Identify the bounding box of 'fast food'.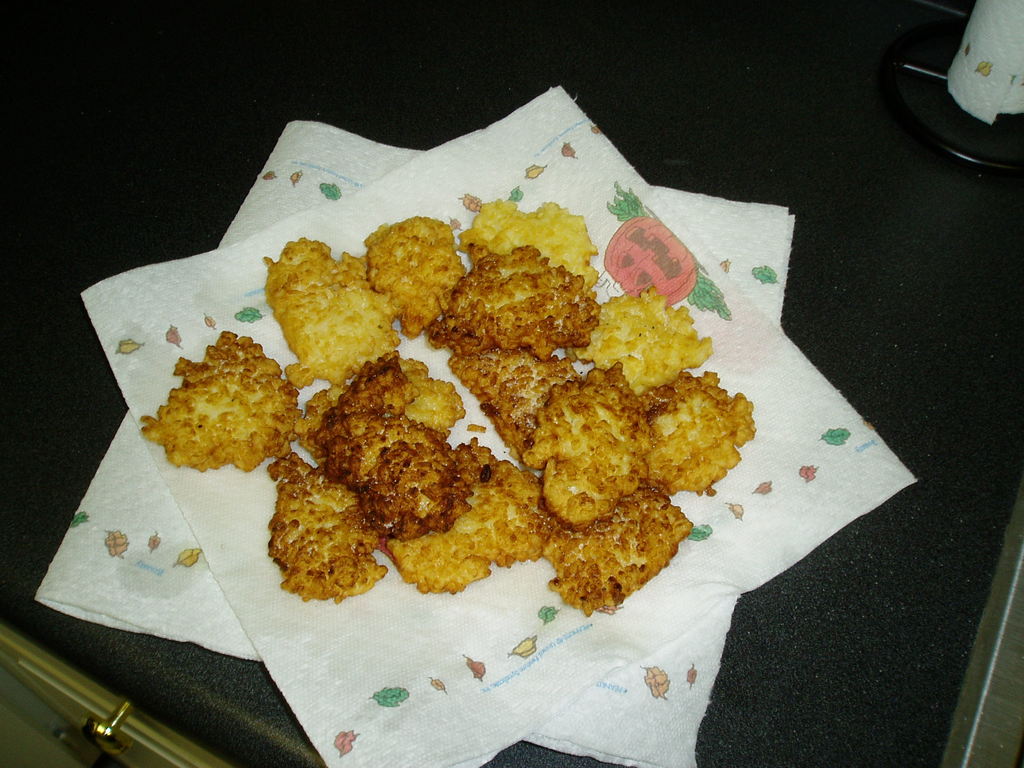
left=260, top=456, right=409, bottom=595.
